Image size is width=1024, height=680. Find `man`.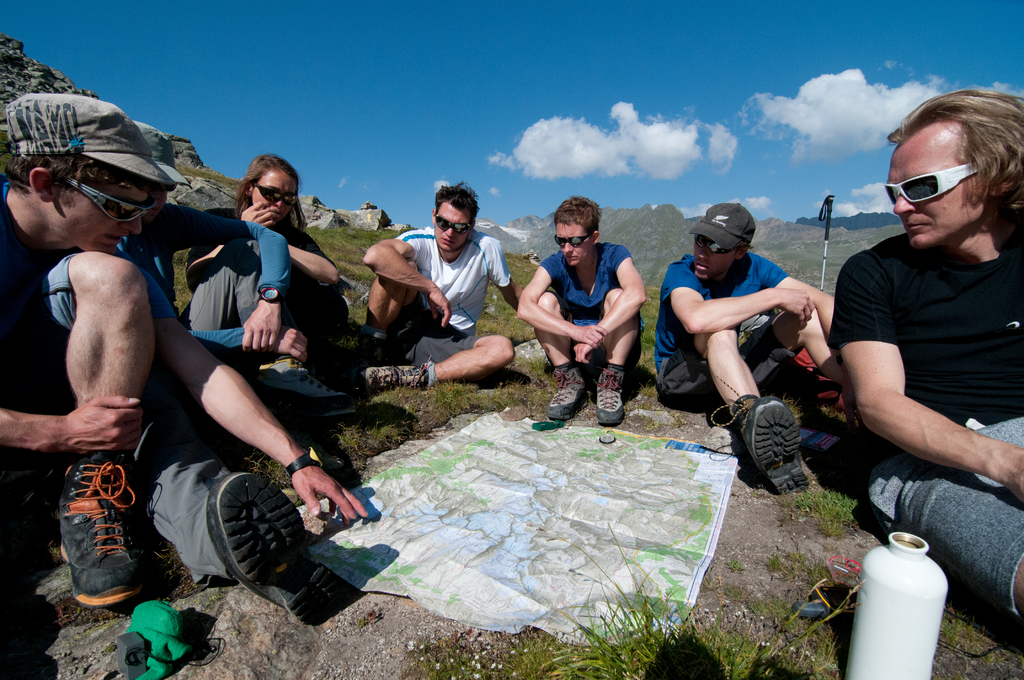
bbox=(0, 87, 372, 616).
